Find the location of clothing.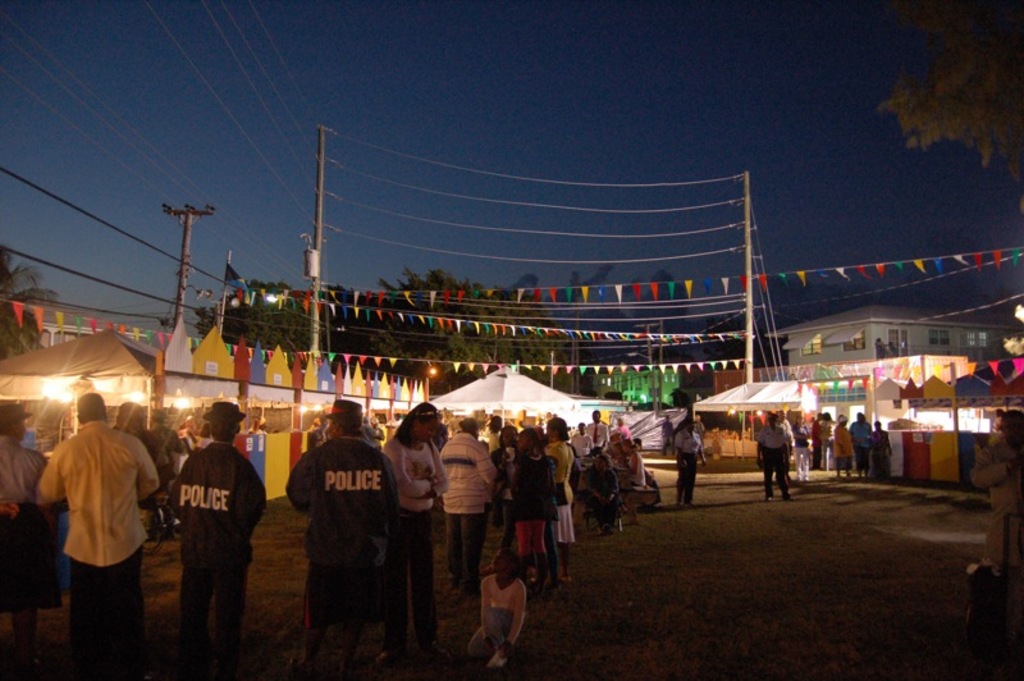
Location: (495,445,516,517).
